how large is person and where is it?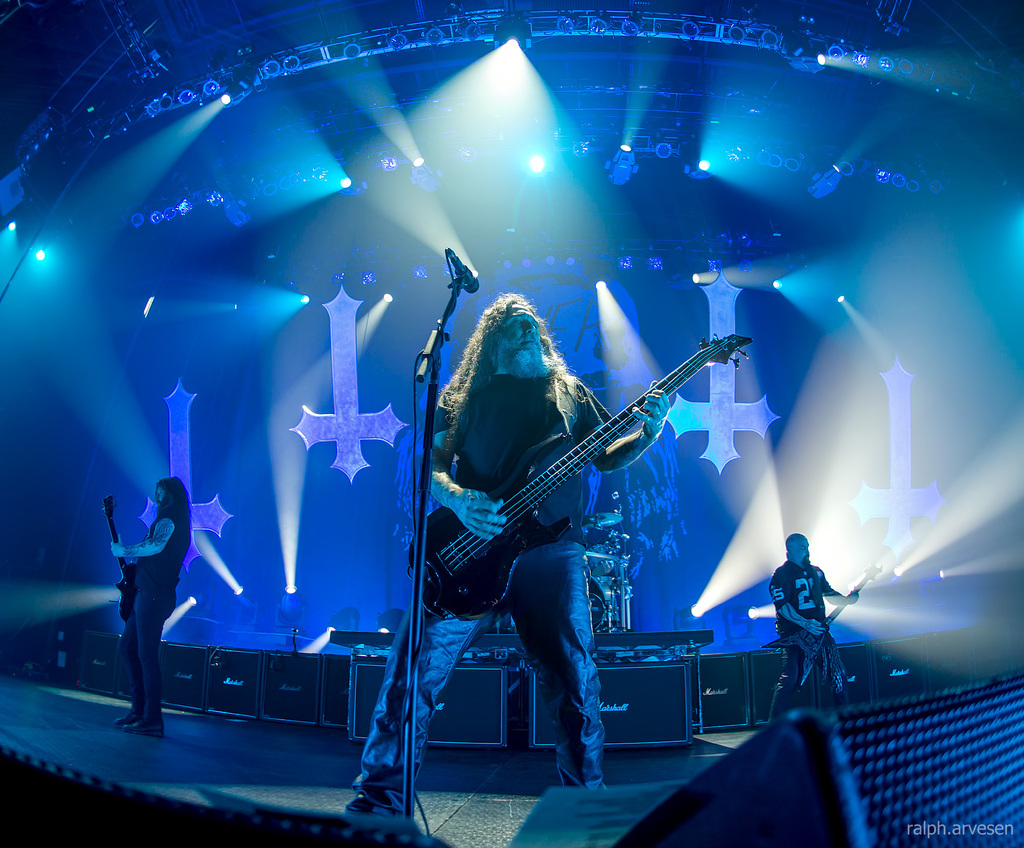
Bounding box: select_region(343, 293, 672, 830).
